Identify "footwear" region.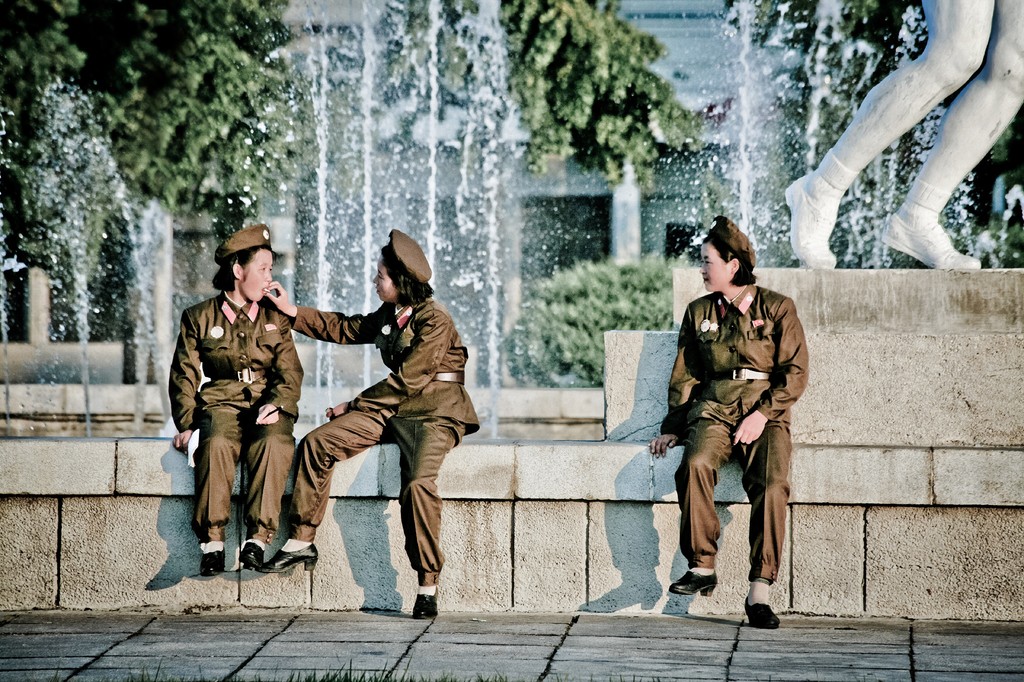
Region: l=236, t=543, r=262, b=566.
